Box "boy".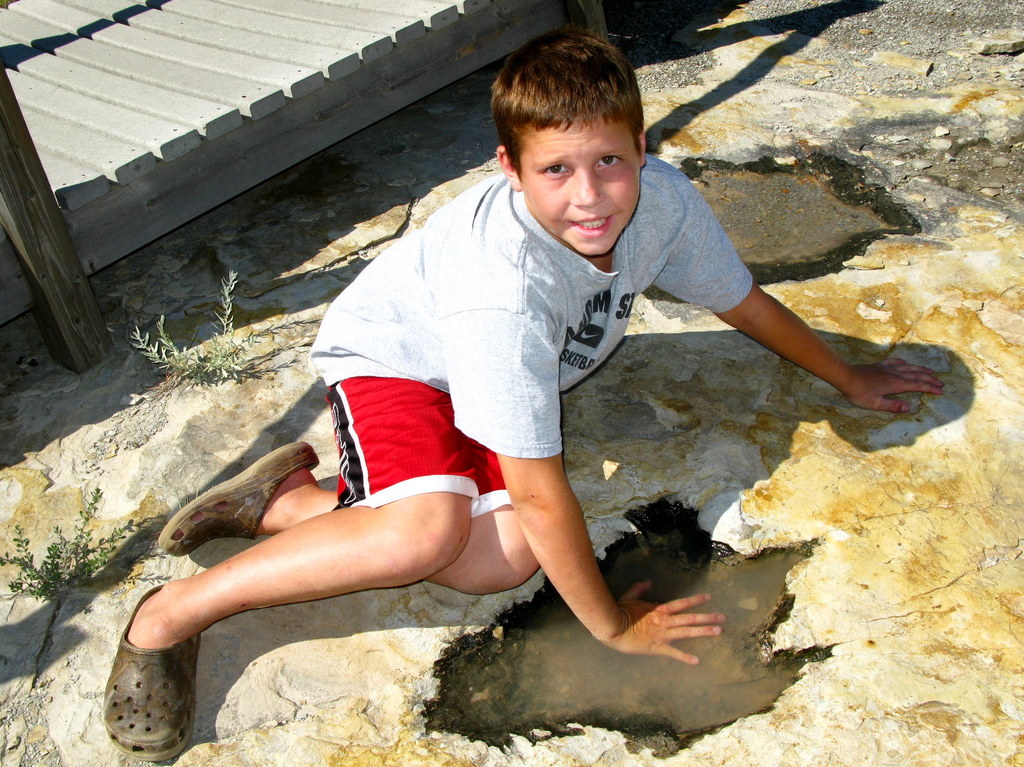
98 25 943 757.
